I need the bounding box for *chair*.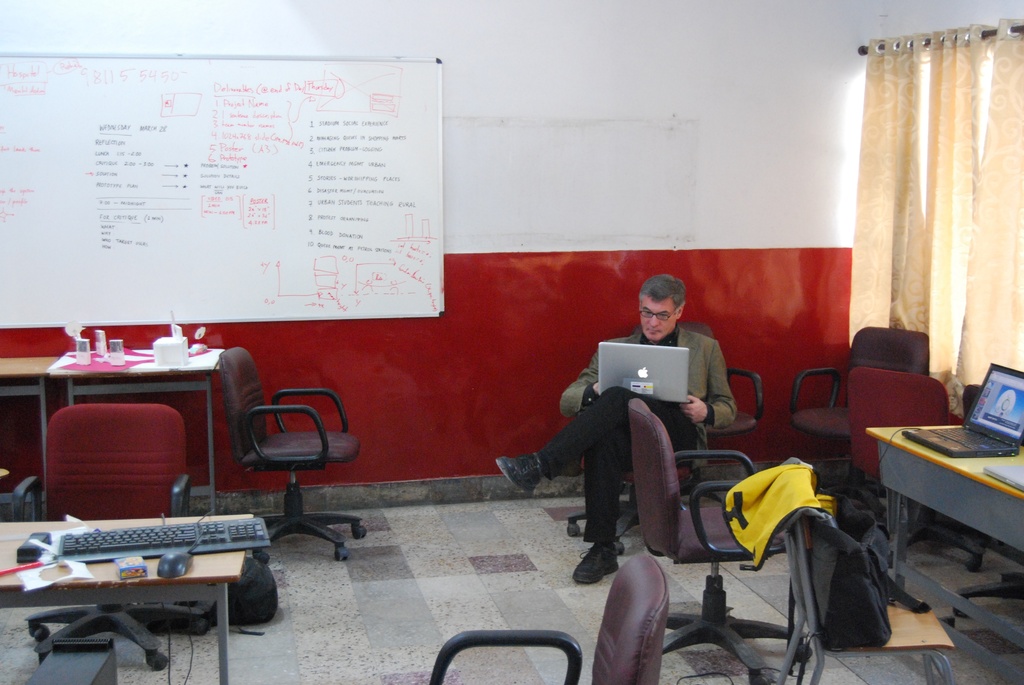
Here it is: 6, 404, 212, 673.
